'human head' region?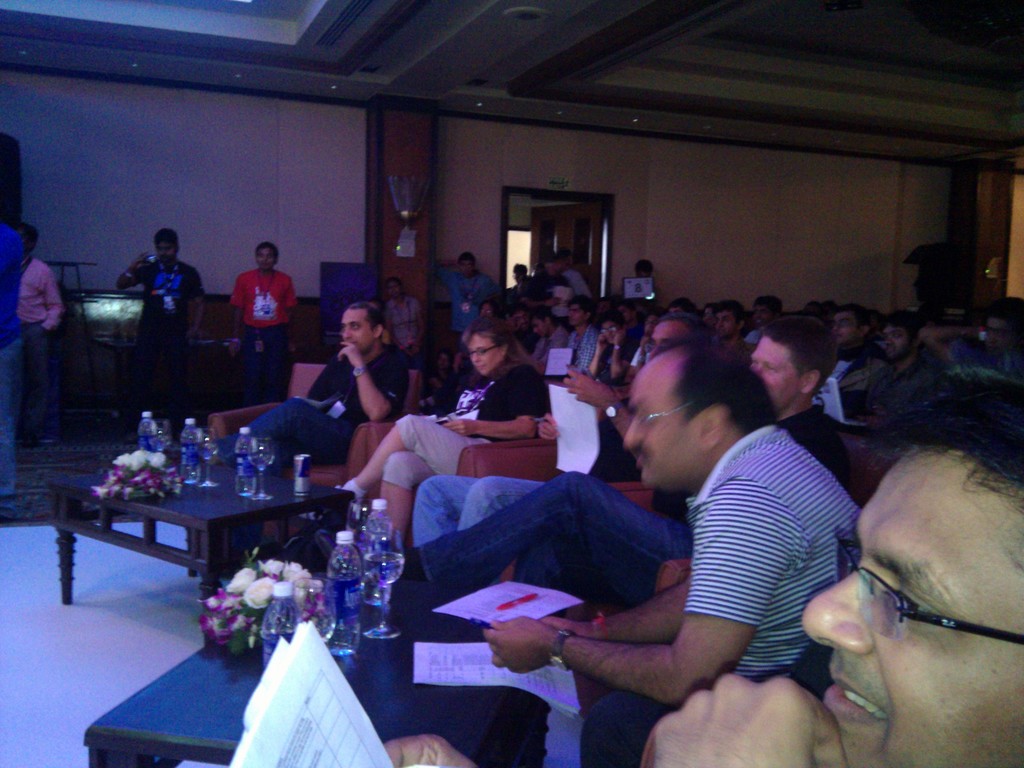
[x1=794, y1=369, x2=1023, y2=767]
